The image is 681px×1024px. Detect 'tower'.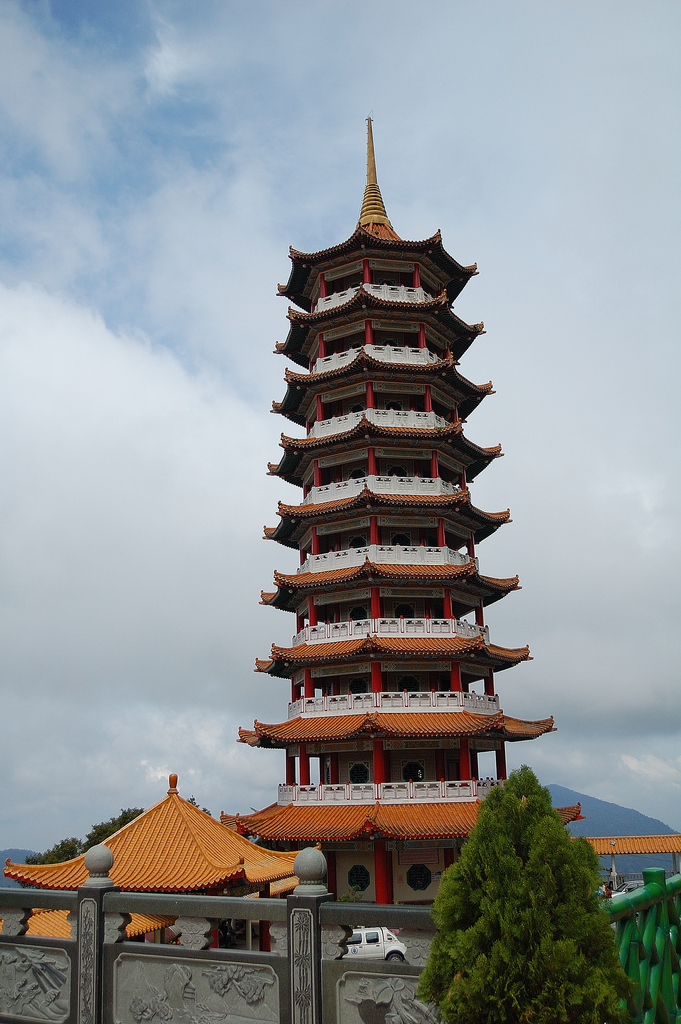
Detection: (left=244, top=115, right=547, bottom=927).
